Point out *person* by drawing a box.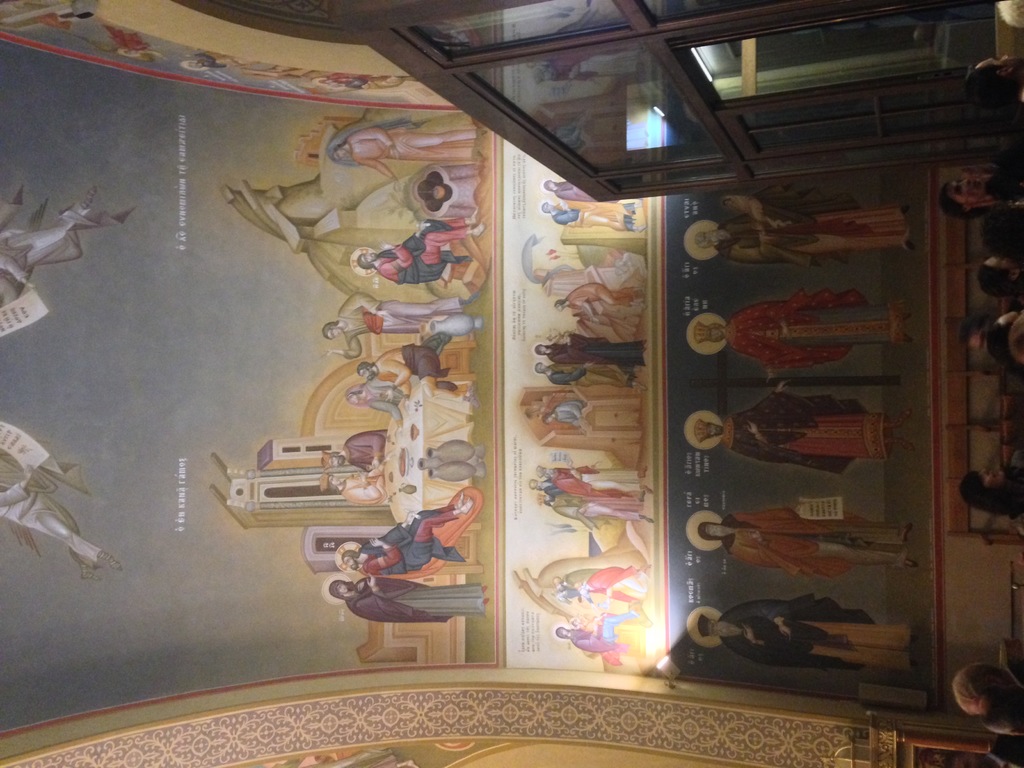
(697,588,919,675).
